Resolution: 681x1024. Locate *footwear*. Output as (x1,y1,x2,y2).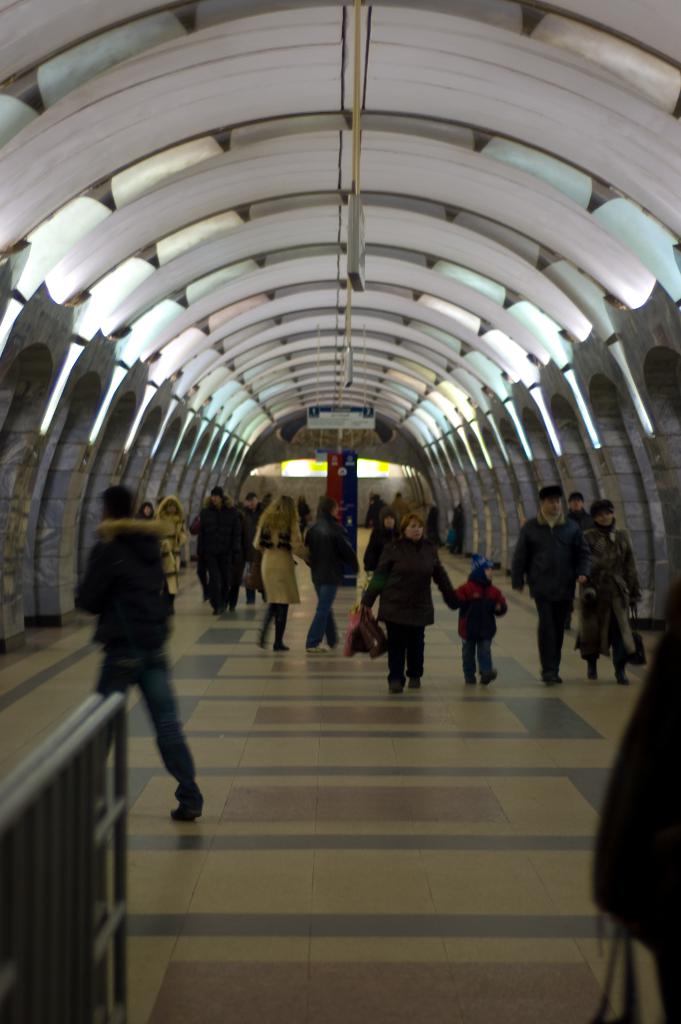
(322,632,336,657).
